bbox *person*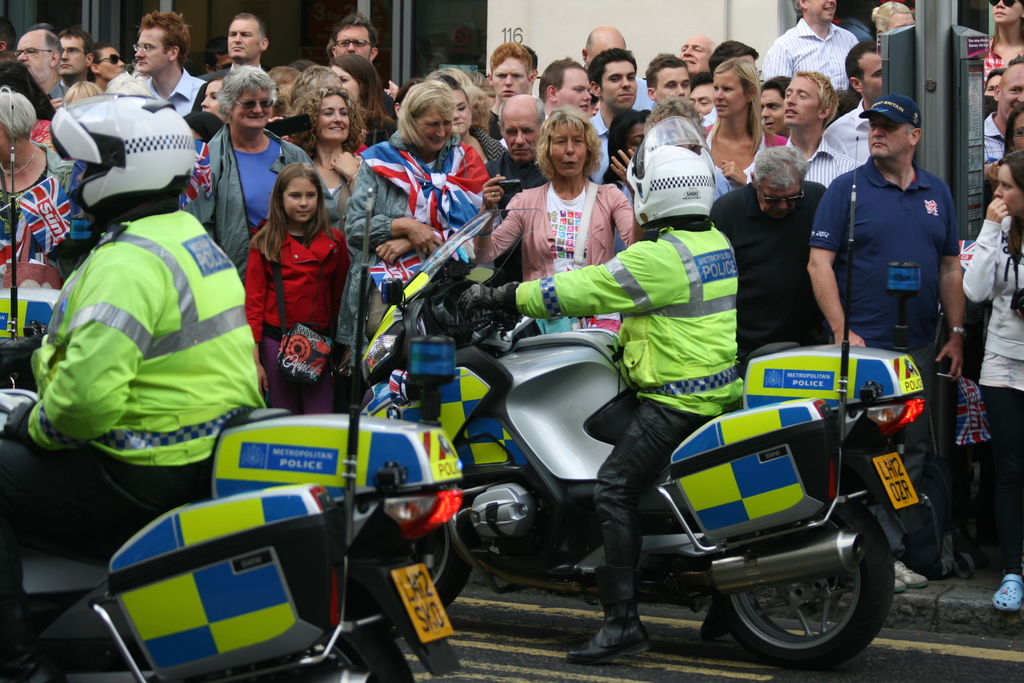
bbox(241, 157, 355, 415)
